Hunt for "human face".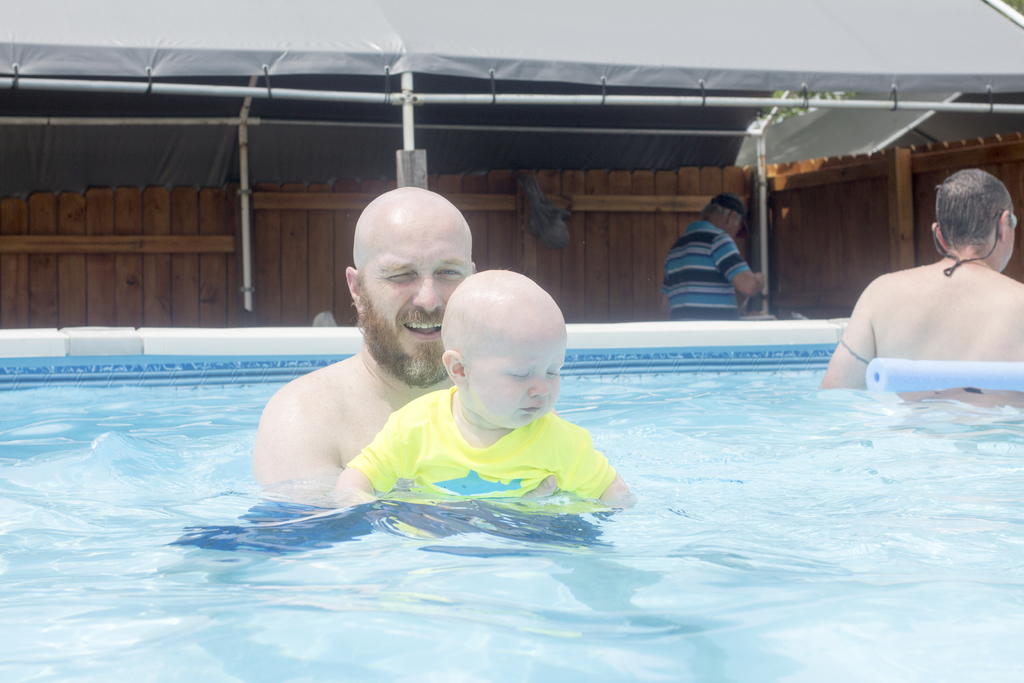
Hunted down at (1004,220,1016,266).
